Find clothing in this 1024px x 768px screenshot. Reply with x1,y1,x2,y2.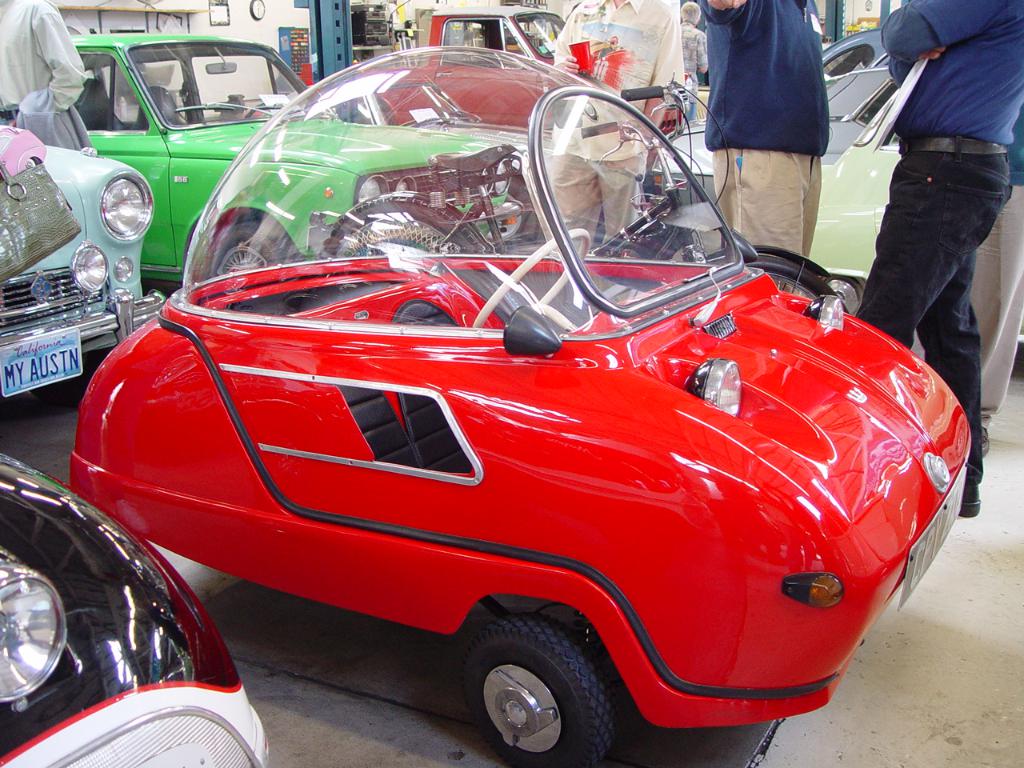
0,0,84,127.
